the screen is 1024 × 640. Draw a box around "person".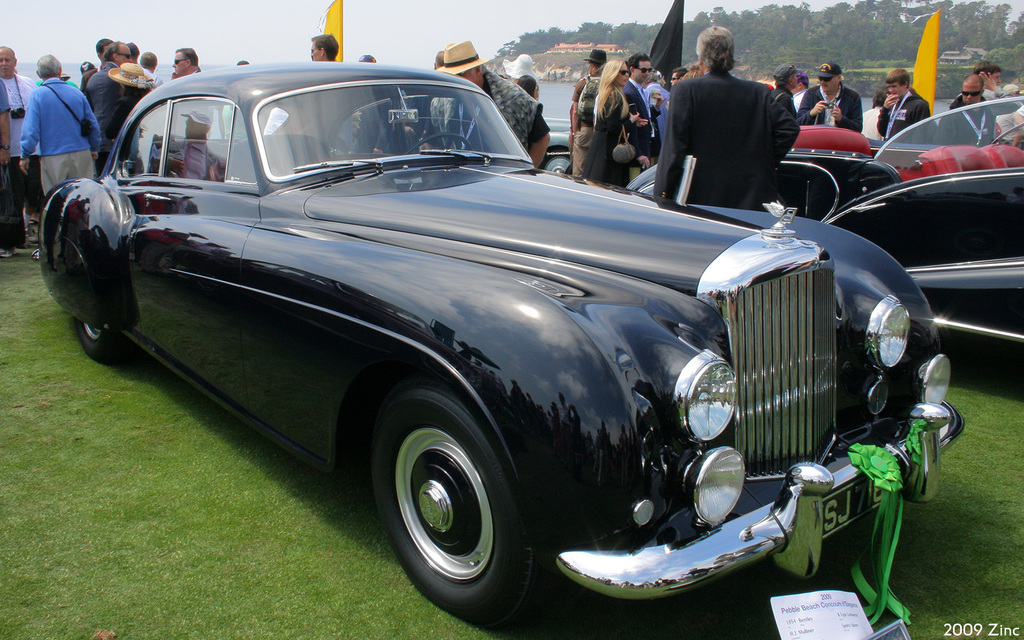
box=[783, 68, 815, 131].
